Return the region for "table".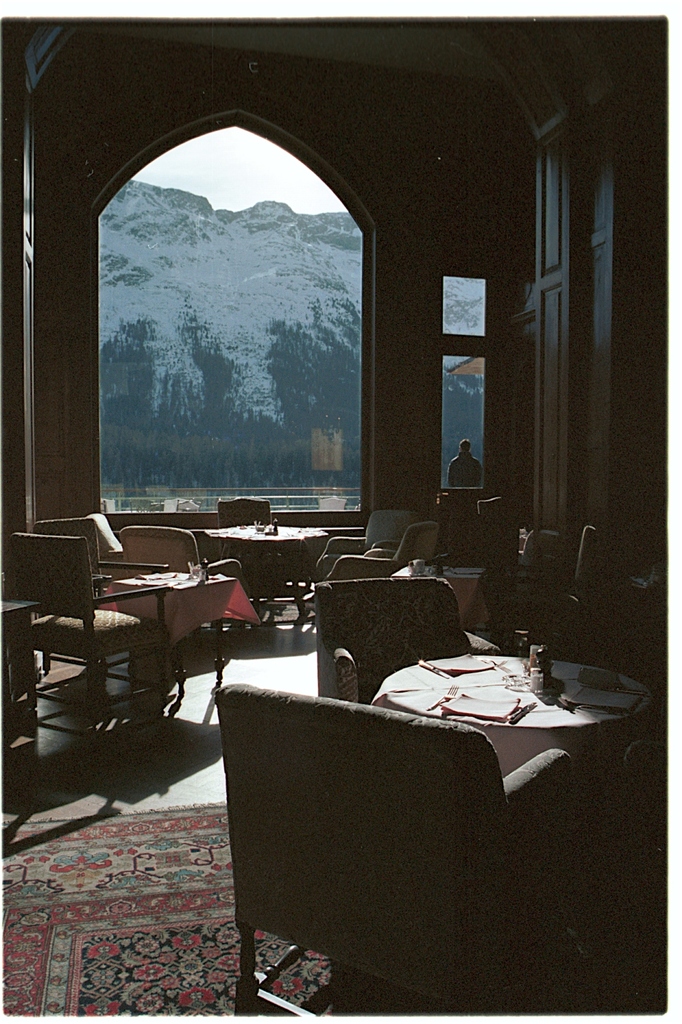
pyautogui.locateOnScreen(93, 563, 255, 728).
